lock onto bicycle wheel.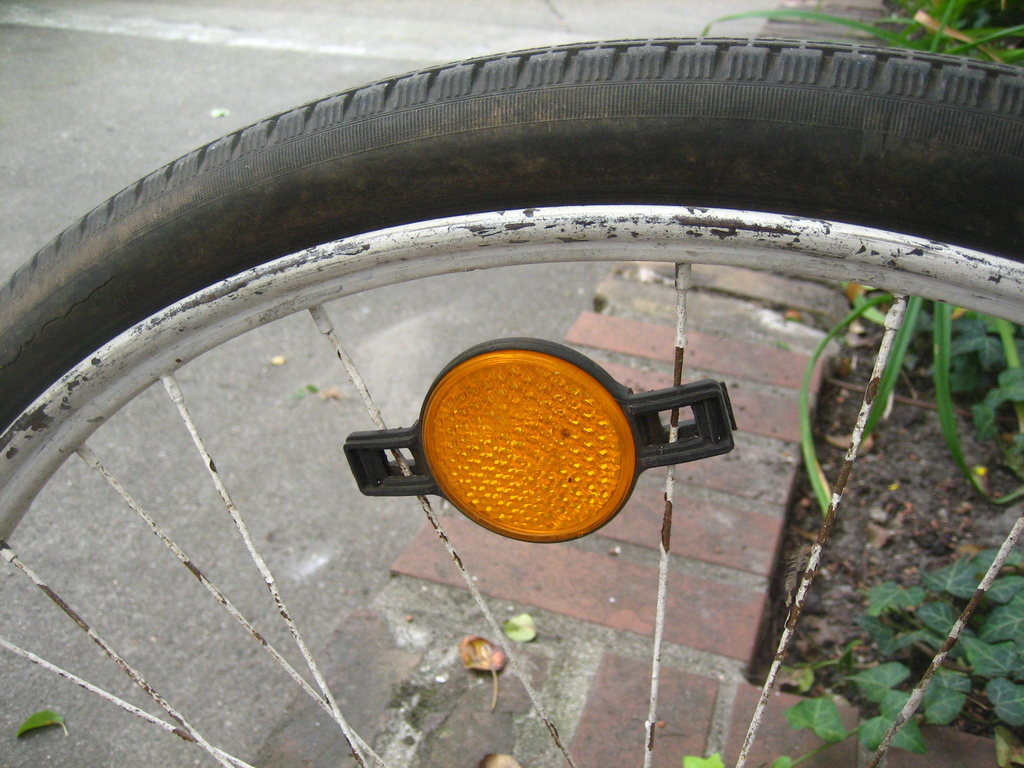
Locked: (0, 36, 1023, 767).
